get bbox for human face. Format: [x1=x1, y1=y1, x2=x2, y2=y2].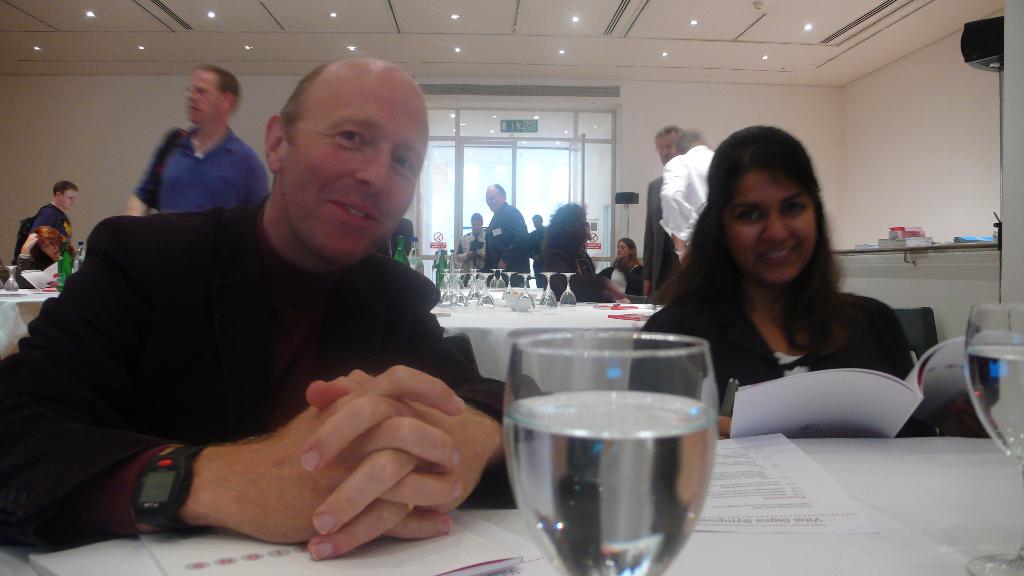
[x1=181, y1=68, x2=226, y2=126].
